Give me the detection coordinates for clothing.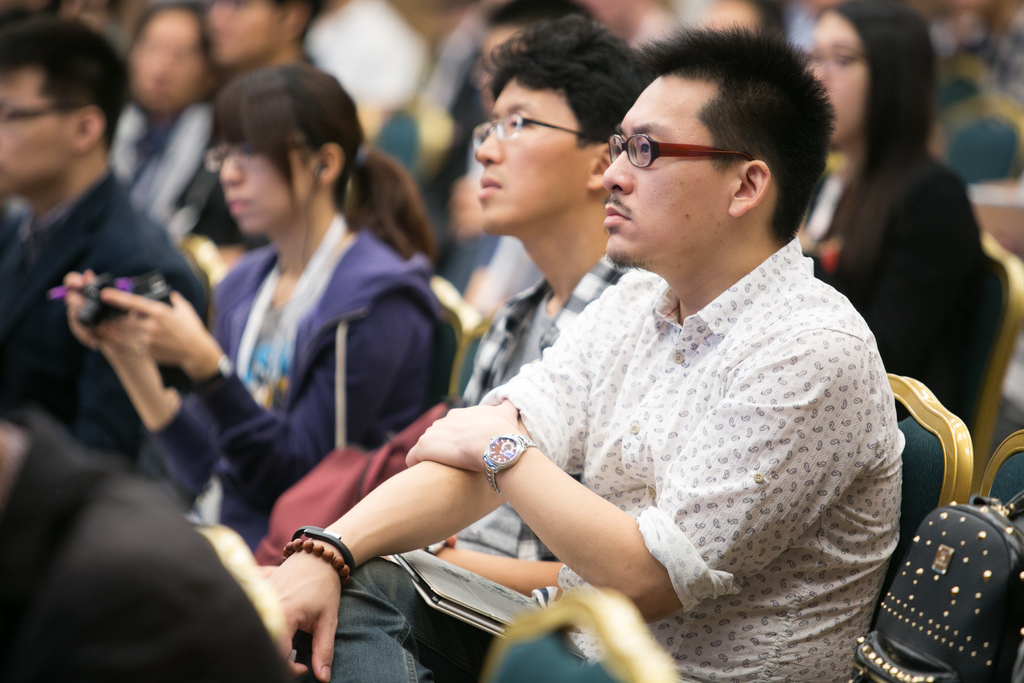
(x1=0, y1=155, x2=217, y2=439).
